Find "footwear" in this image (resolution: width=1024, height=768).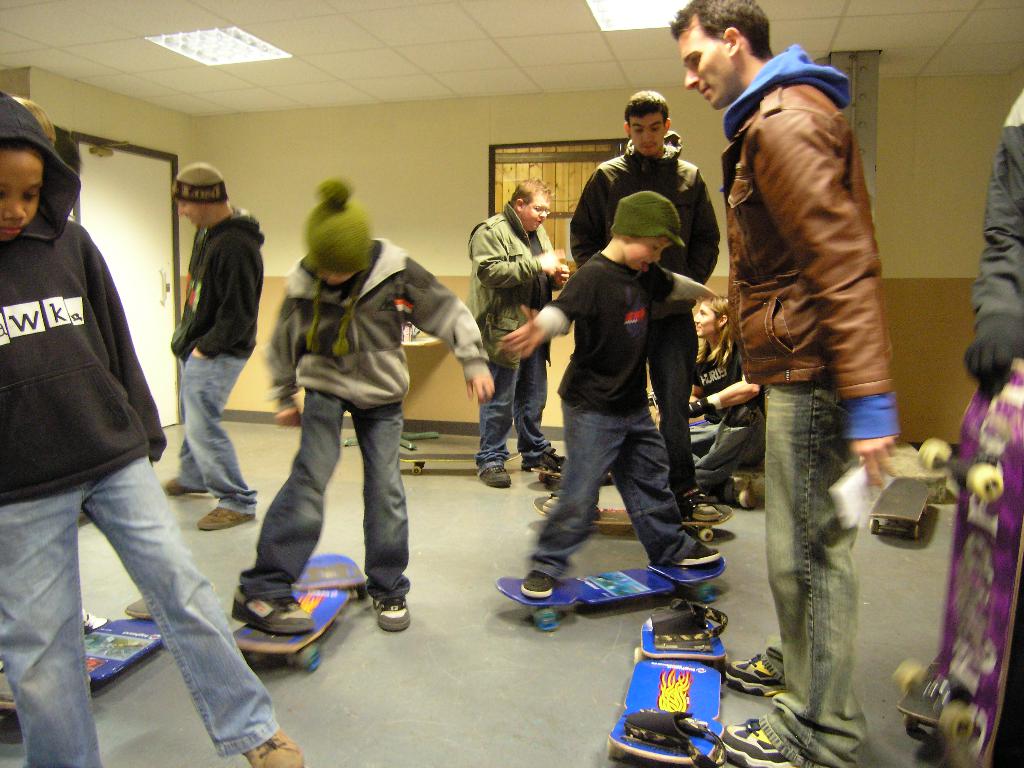
246/730/307/767.
